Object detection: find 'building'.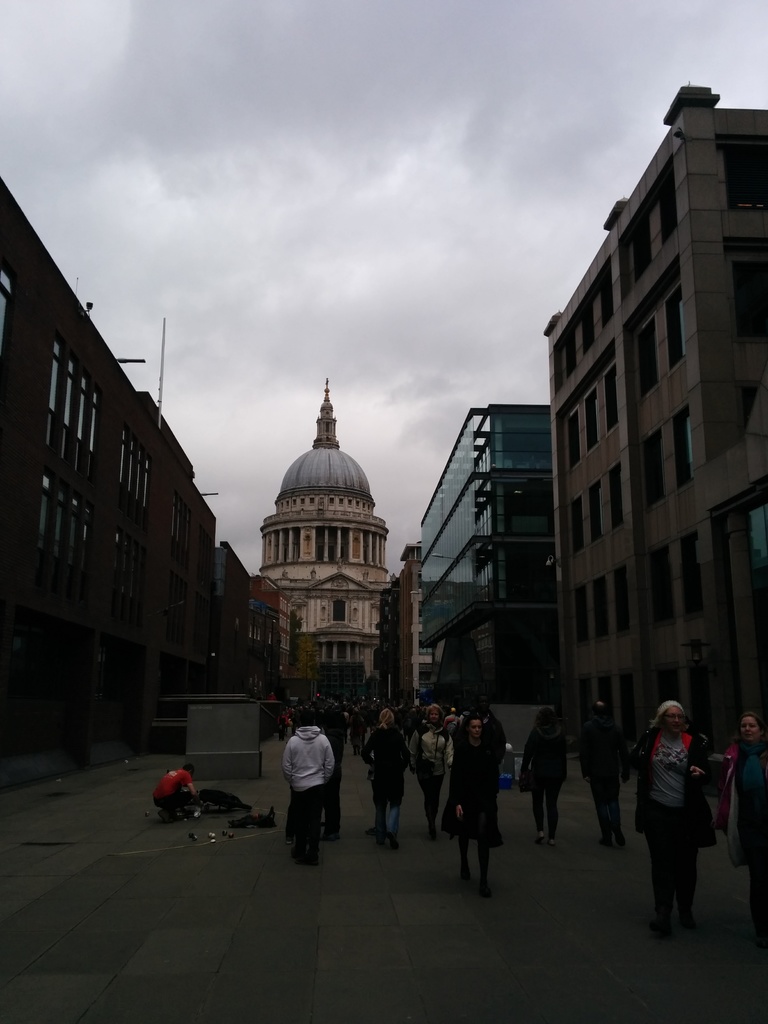
0, 176, 256, 760.
